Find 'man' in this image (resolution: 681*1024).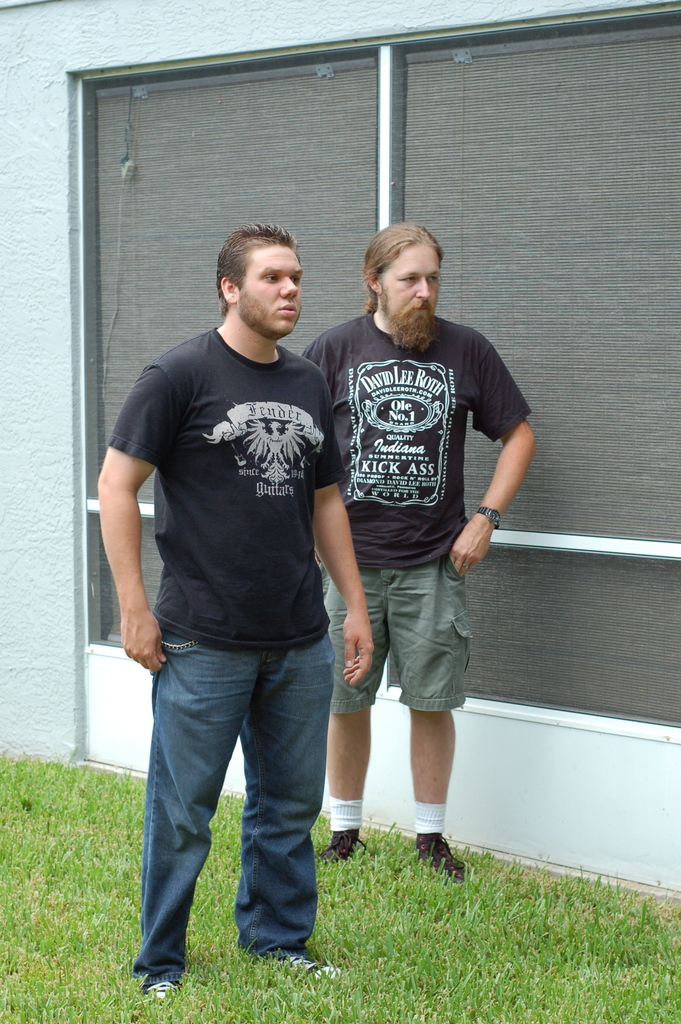
<box>101,196,386,977</box>.
